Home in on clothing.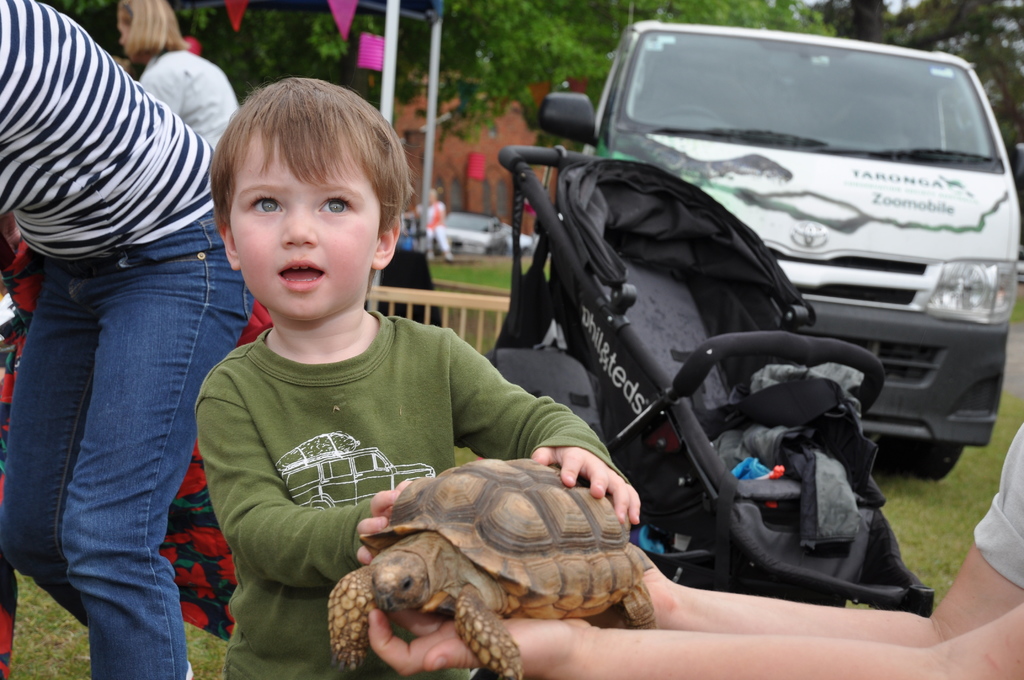
Homed in at locate(970, 423, 1023, 590).
